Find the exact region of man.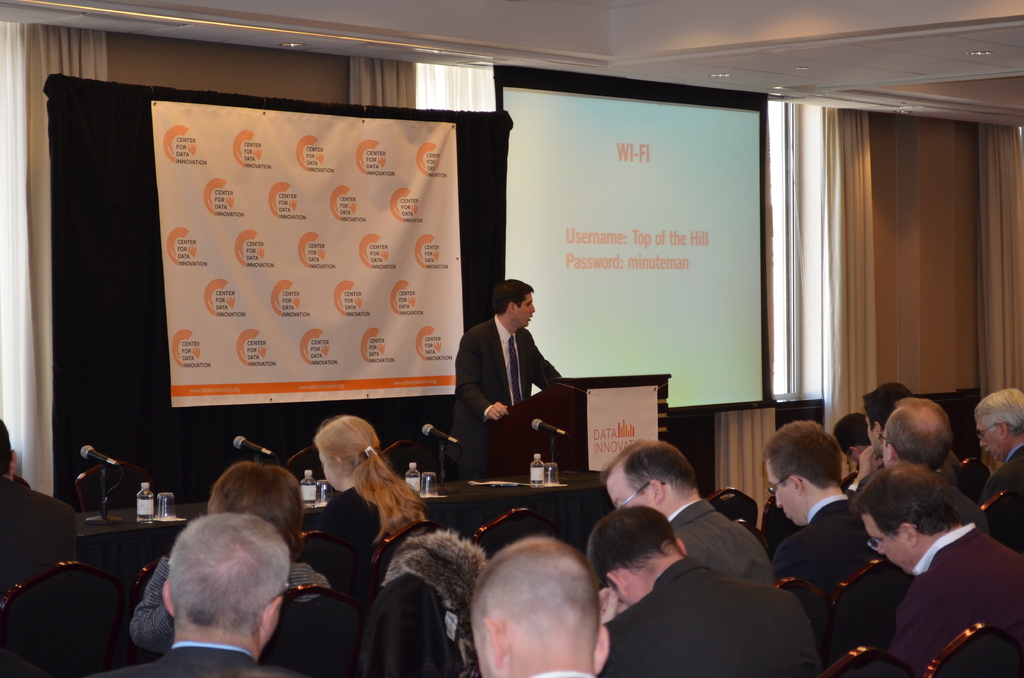
Exact region: [x1=99, y1=515, x2=292, y2=677].
